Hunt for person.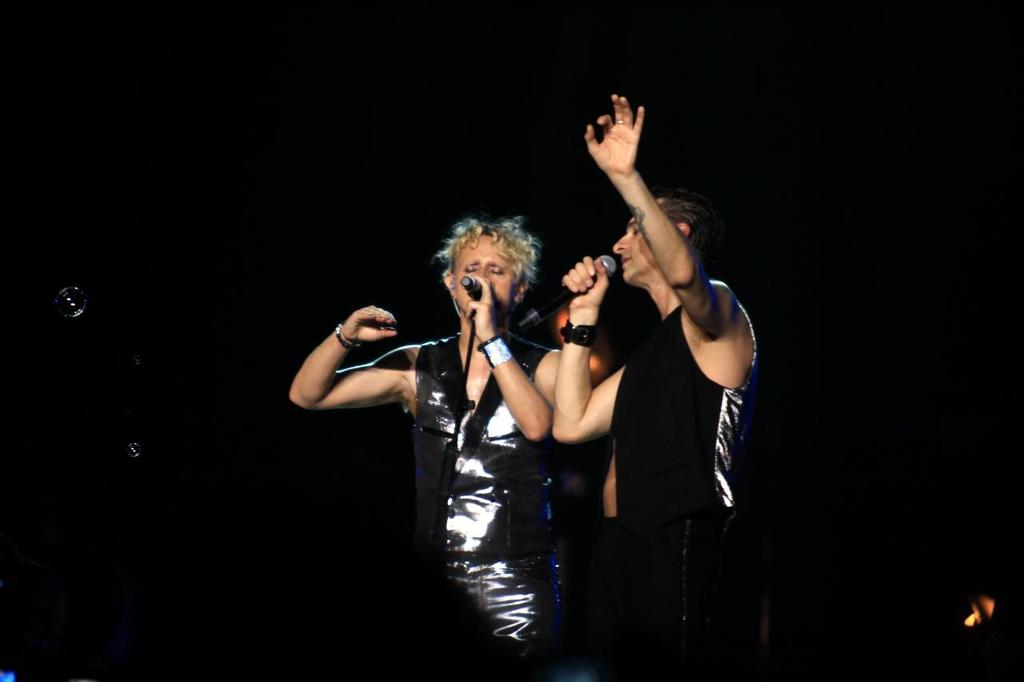
Hunted down at (550, 94, 762, 681).
